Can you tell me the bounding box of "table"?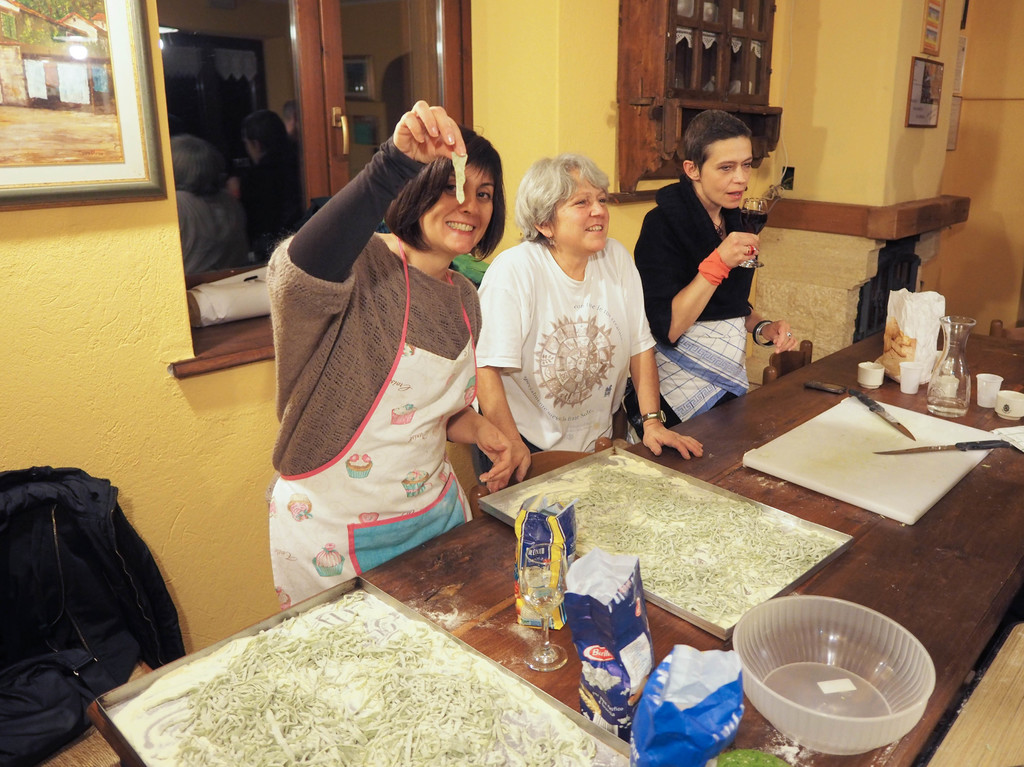
[x1=76, y1=307, x2=1023, y2=766].
